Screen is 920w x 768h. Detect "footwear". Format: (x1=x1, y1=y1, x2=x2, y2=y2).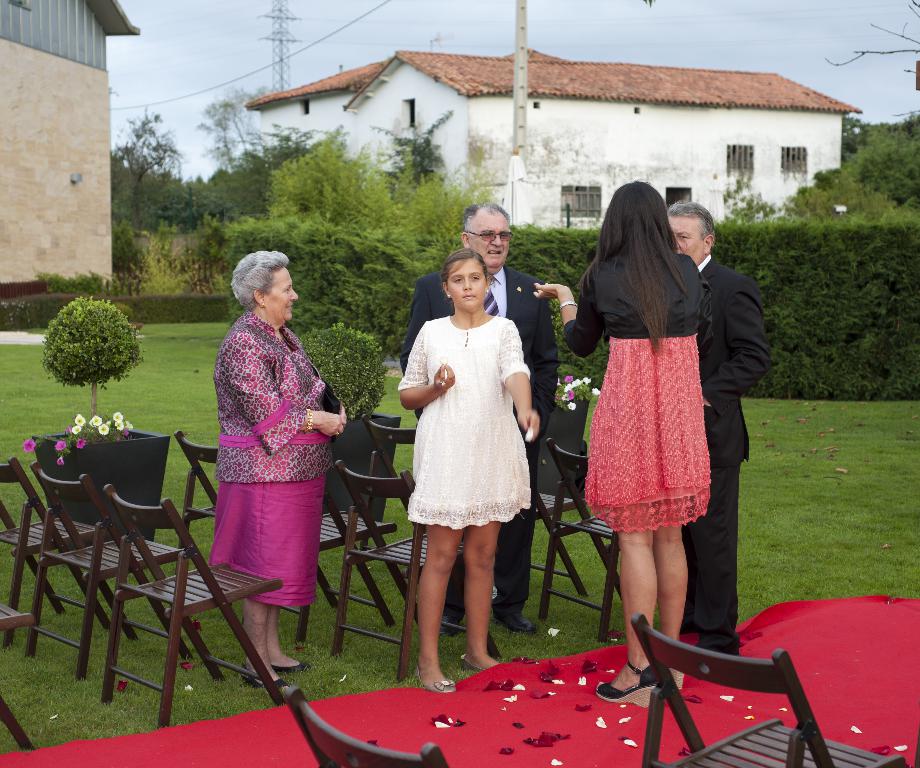
(x1=503, y1=612, x2=536, y2=637).
